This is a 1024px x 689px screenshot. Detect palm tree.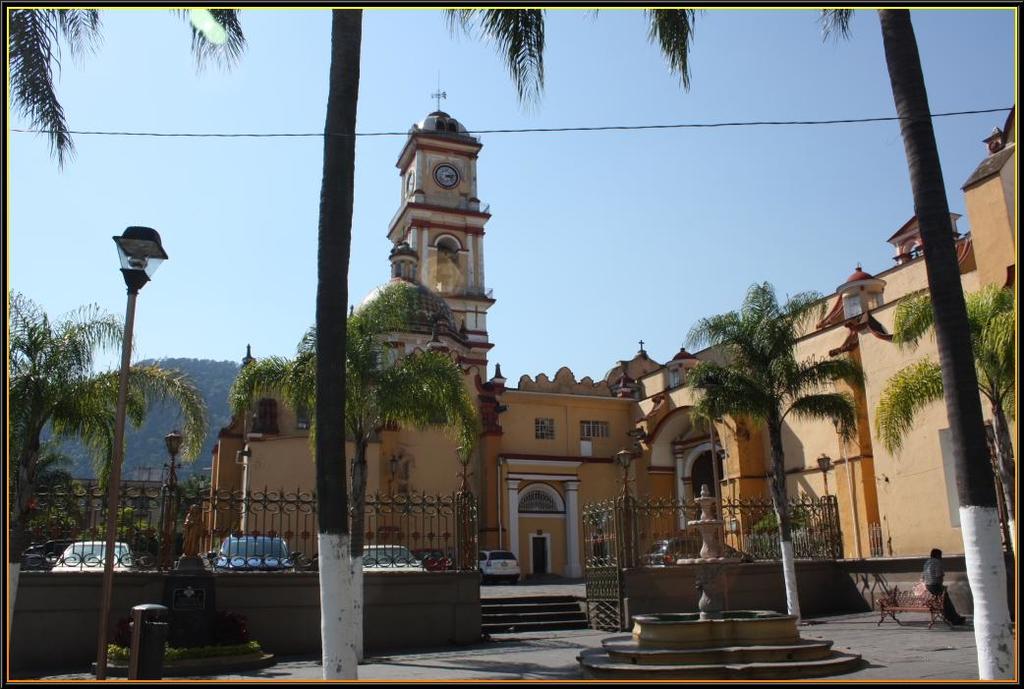
[left=0, top=312, right=161, bottom=527].
